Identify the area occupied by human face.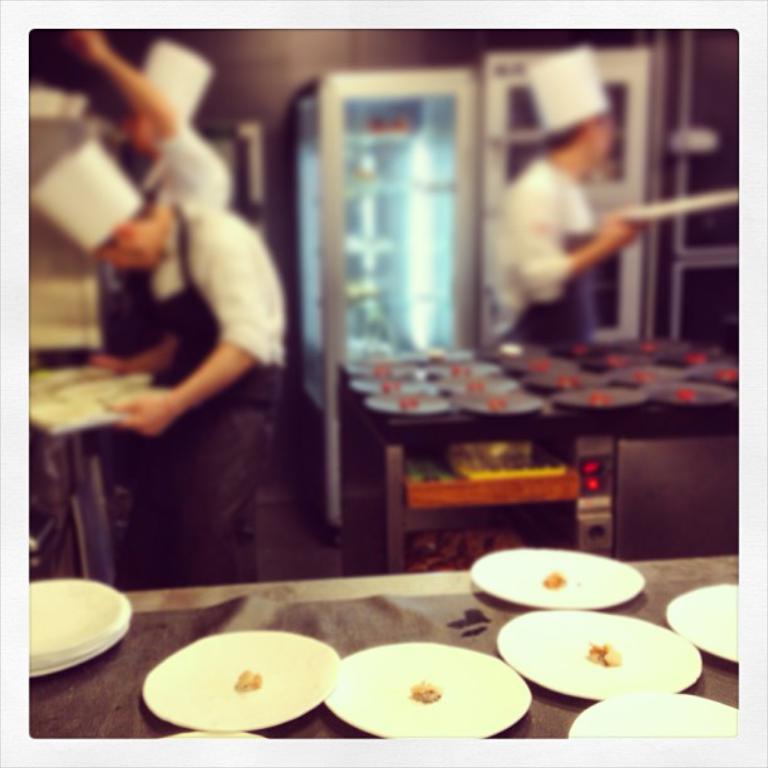
Area: Rect(127, 115, 159, 154).
